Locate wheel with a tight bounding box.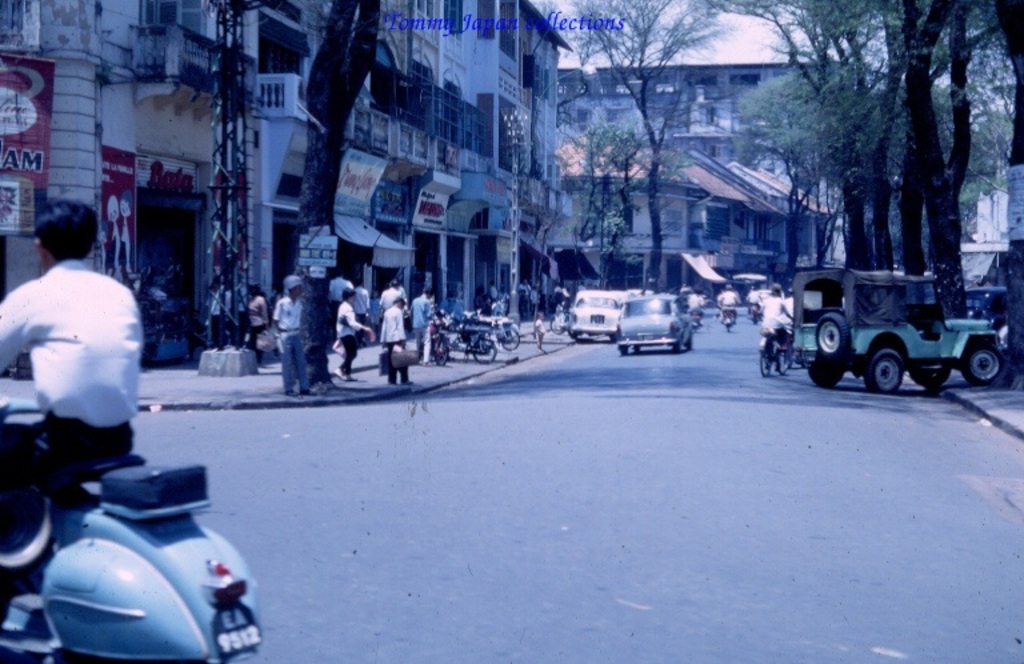
rect(777, 347, 793, 376).
